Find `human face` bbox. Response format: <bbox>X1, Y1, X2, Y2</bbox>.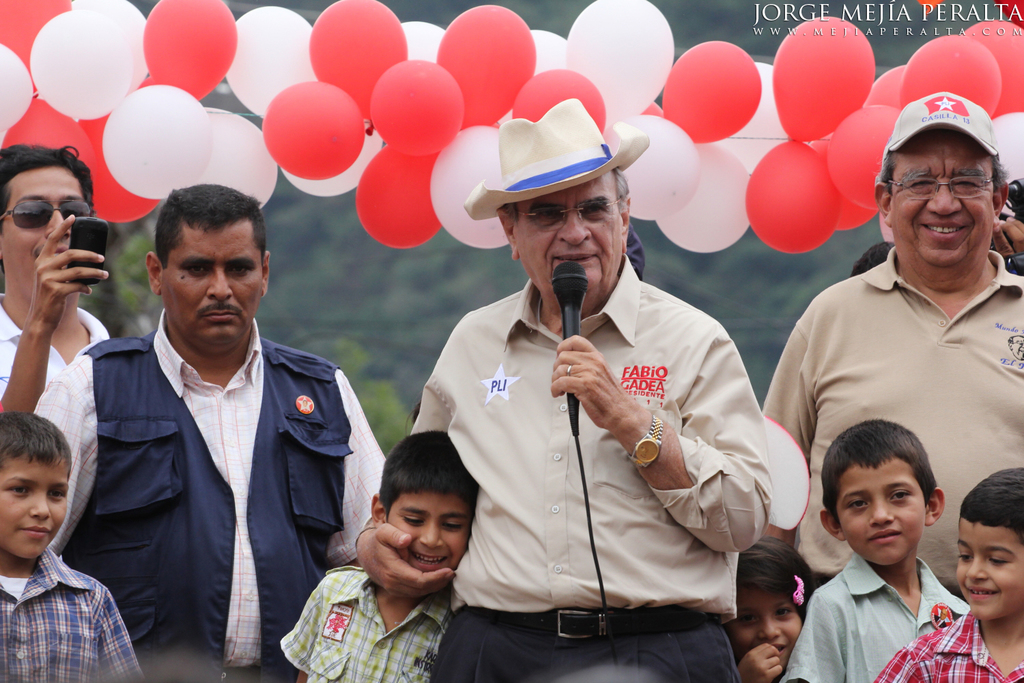
<bbox>733, 585, 800, 666</bbox>.
